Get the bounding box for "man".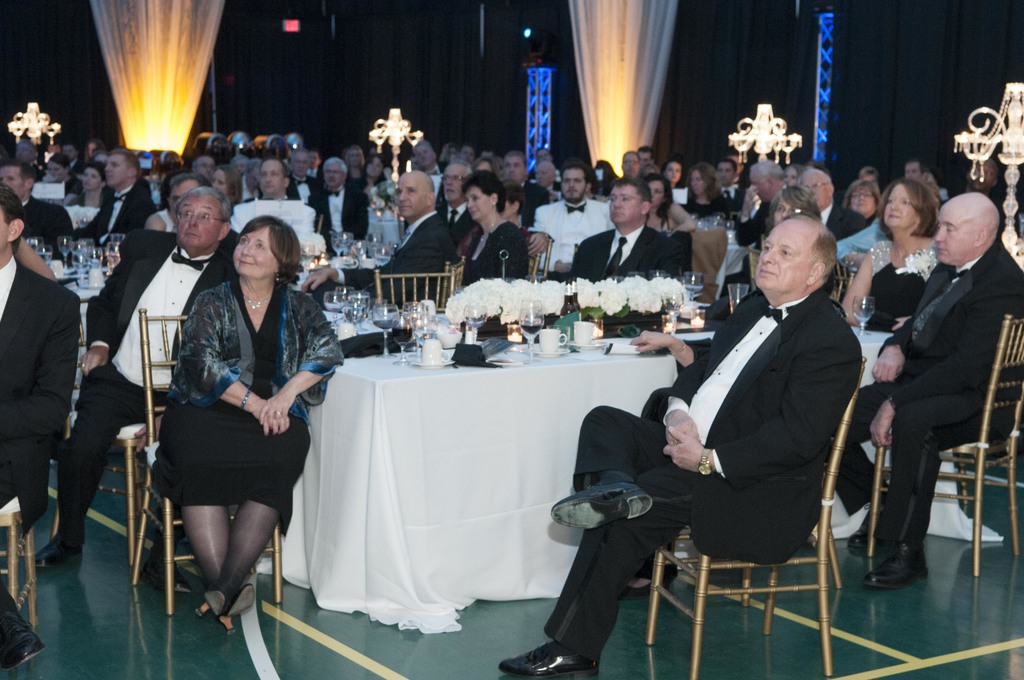
locate(903, 155, 928, 185).
